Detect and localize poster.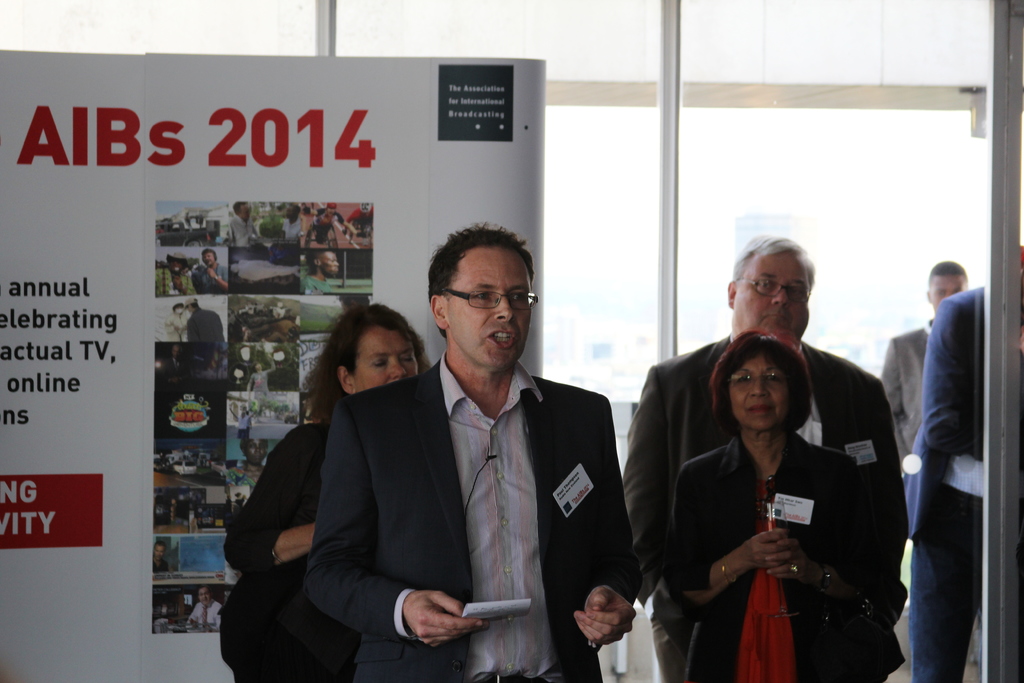
Localized at box(0, 51, 548, 679).
